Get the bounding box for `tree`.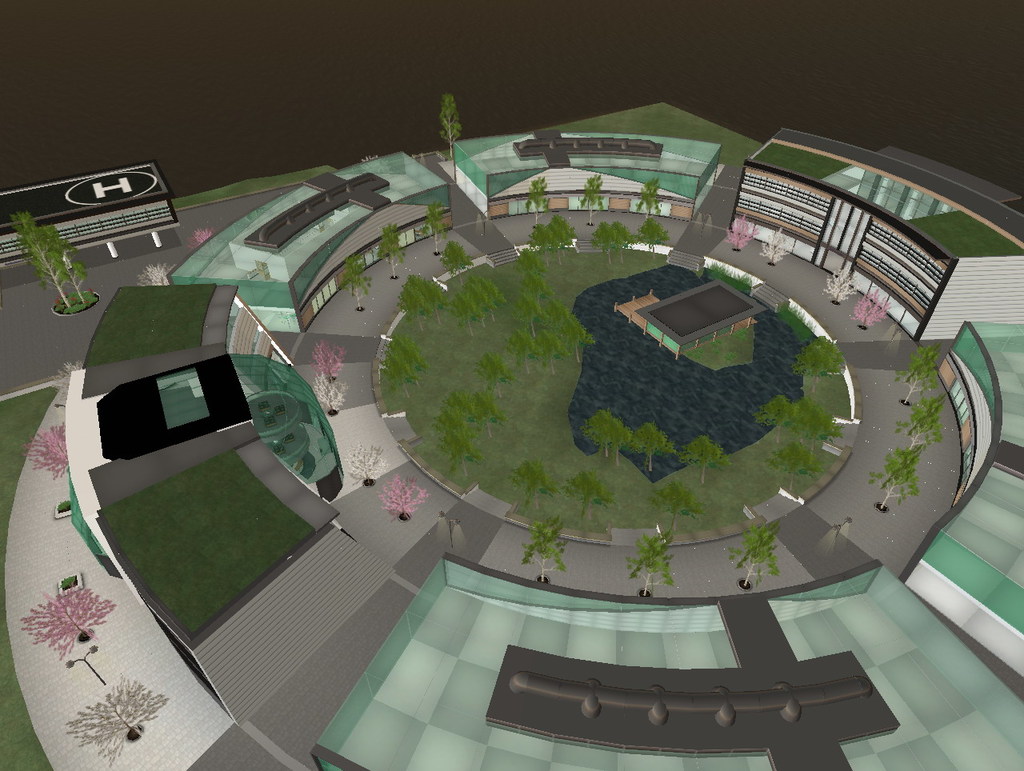
x1=469, y1=396, x2=498, y2=438.
